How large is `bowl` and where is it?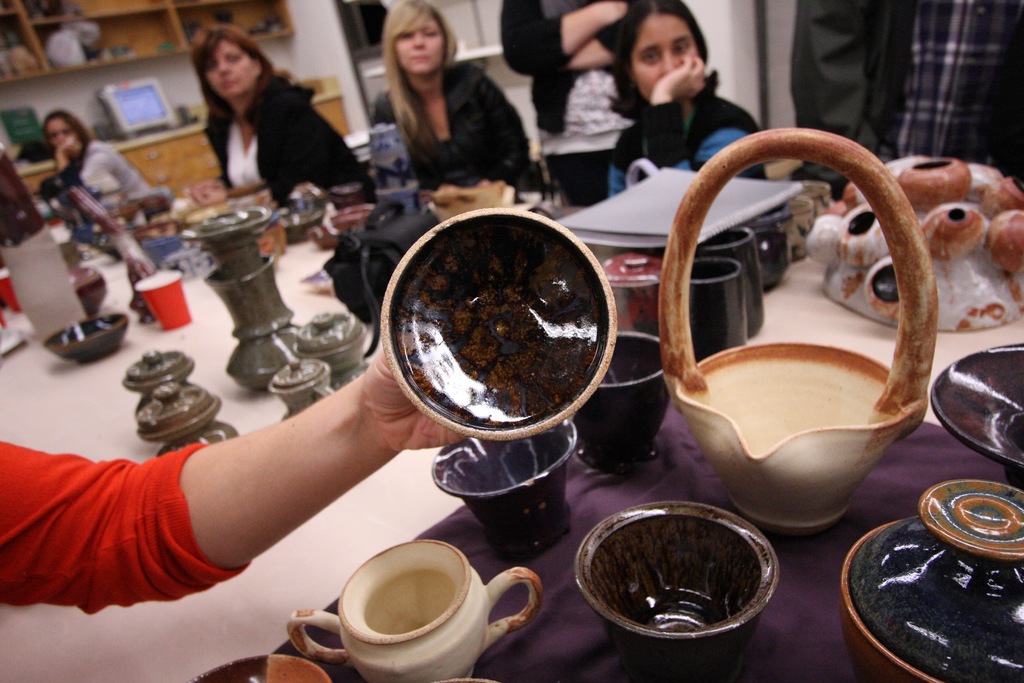
Bounding box: BBox(46, 318, 124, 365).
